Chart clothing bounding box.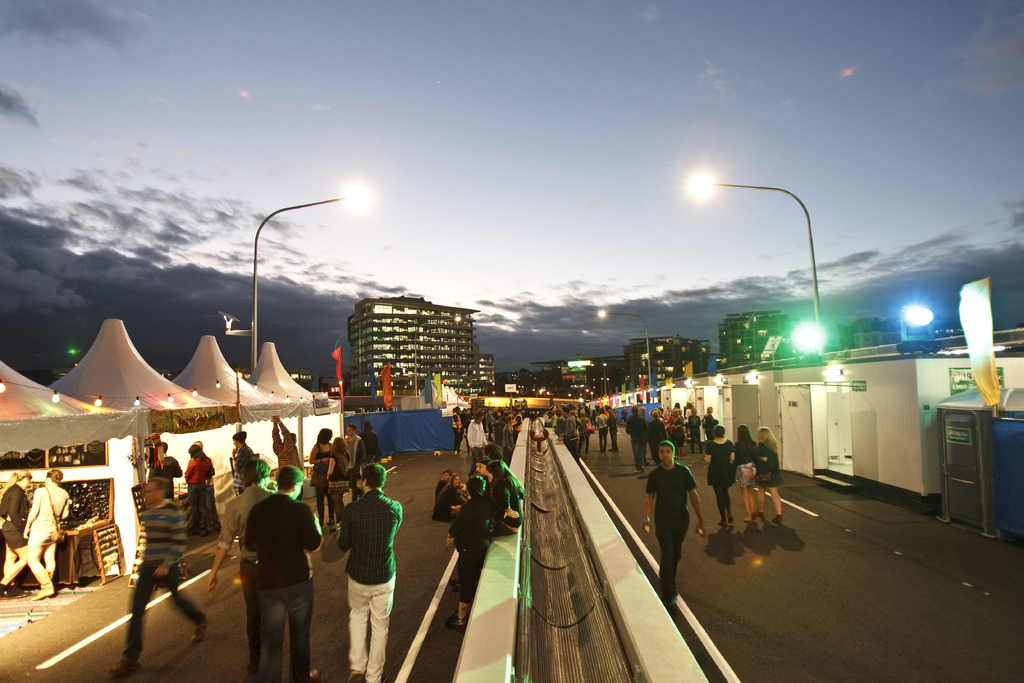
Charted: 647 462 694 611.
